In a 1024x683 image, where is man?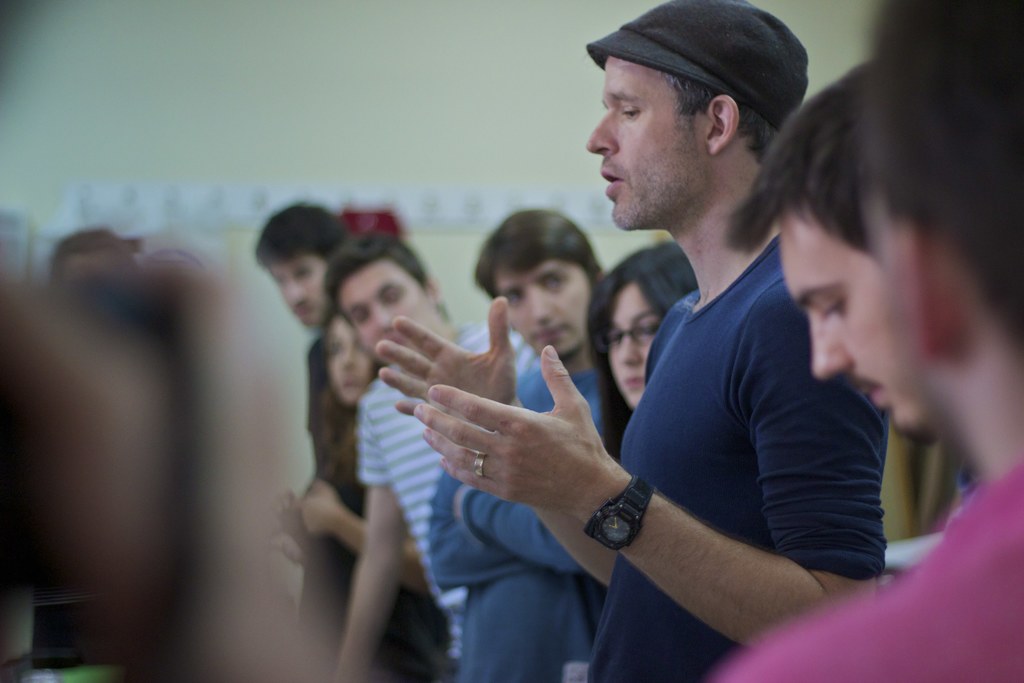
locate(325, 228, 538, 682).
